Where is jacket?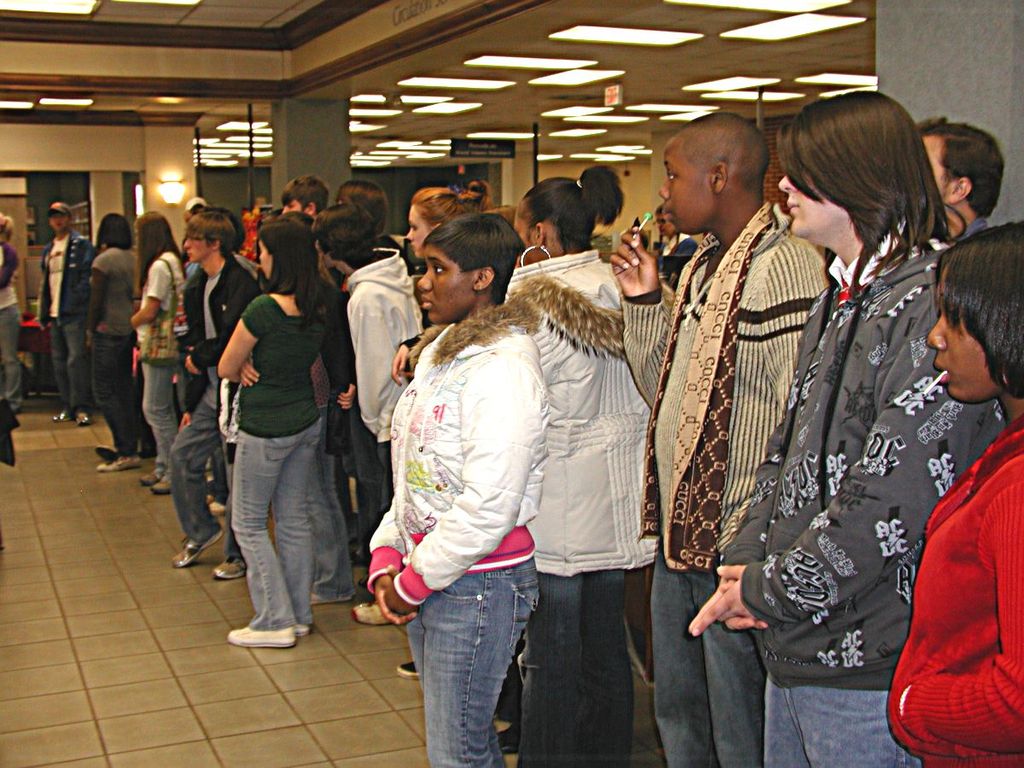
rect(509, 243, 669, 576).
